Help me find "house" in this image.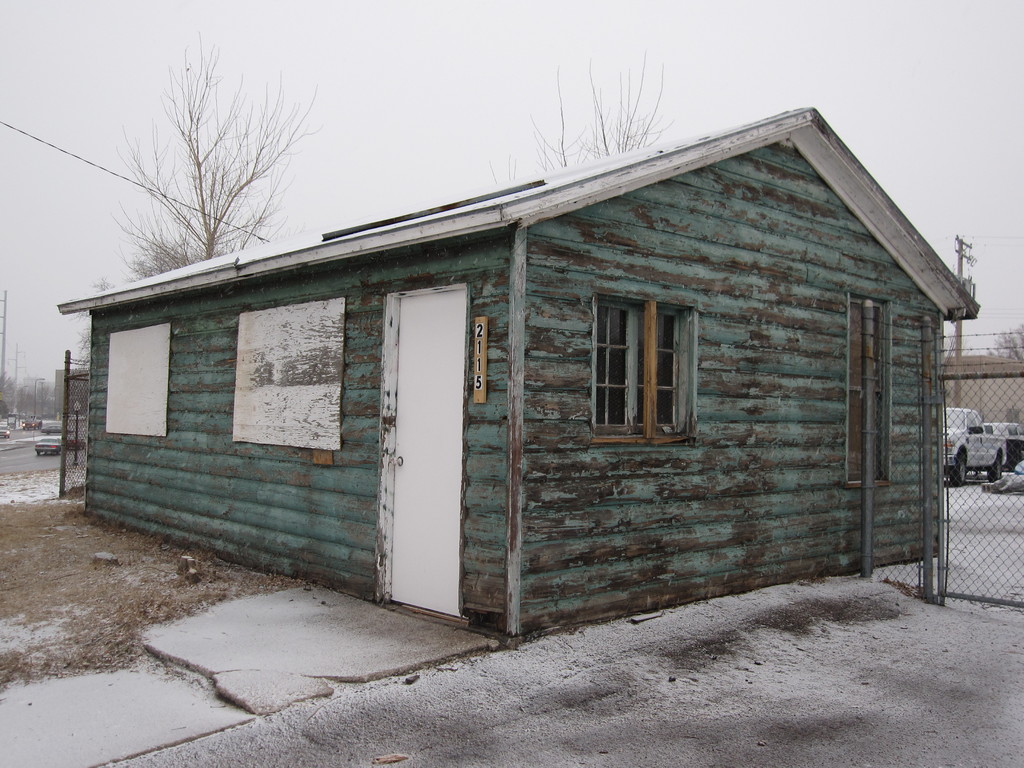
Found it: 58, 108, 982, 636.
